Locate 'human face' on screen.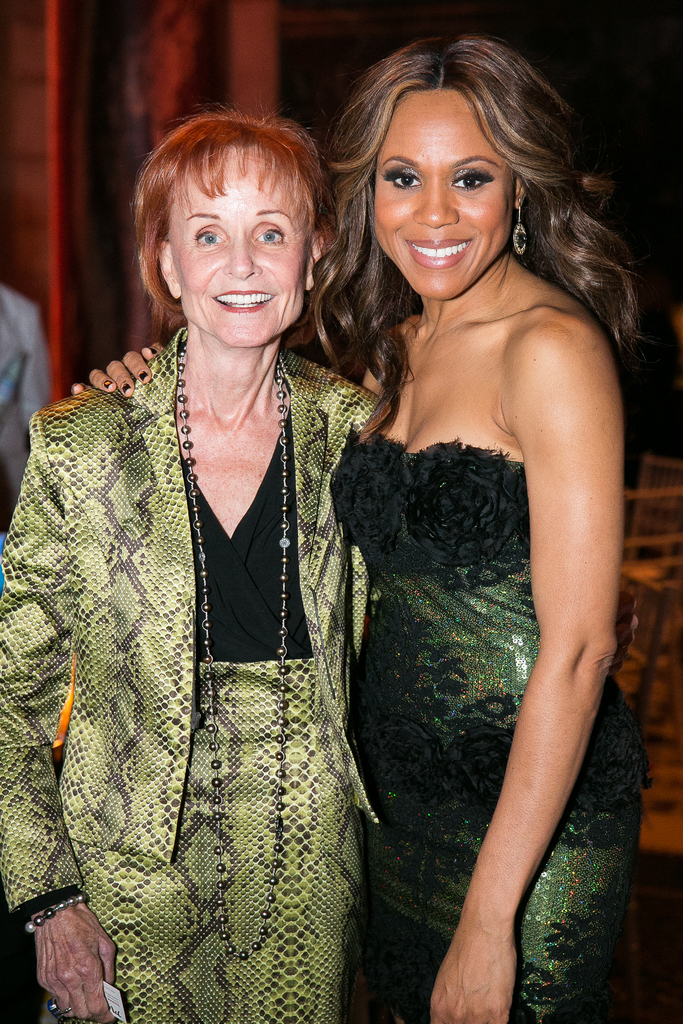
On screen at <bbox>162, 140, 322, 347</bbox>.
